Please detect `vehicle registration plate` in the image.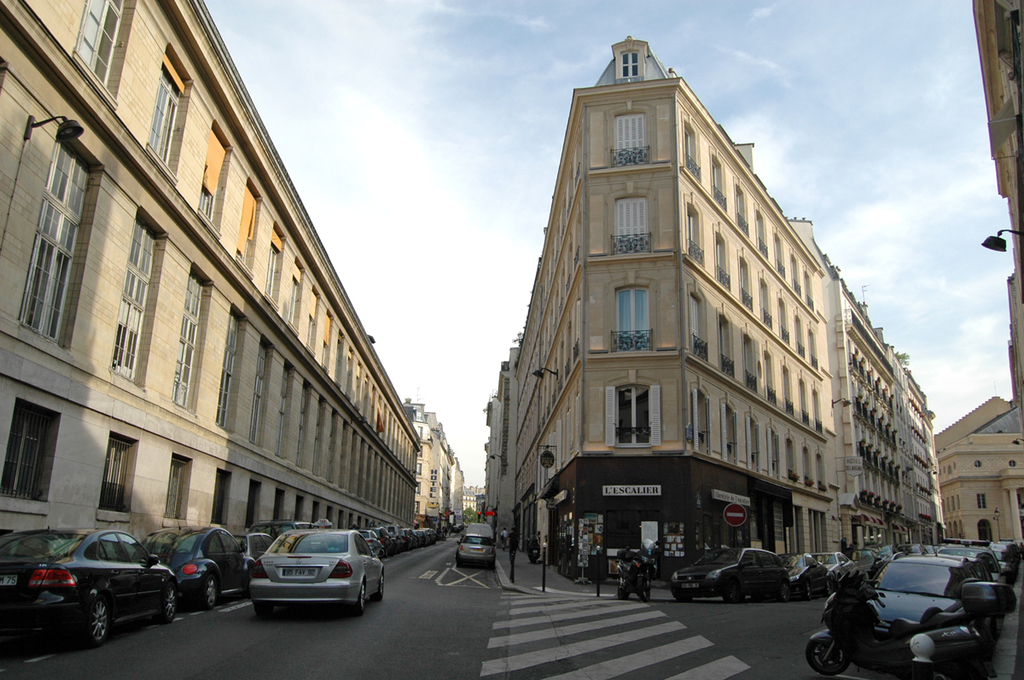
[x1=1, y1=574, x2=15, y2=585].
